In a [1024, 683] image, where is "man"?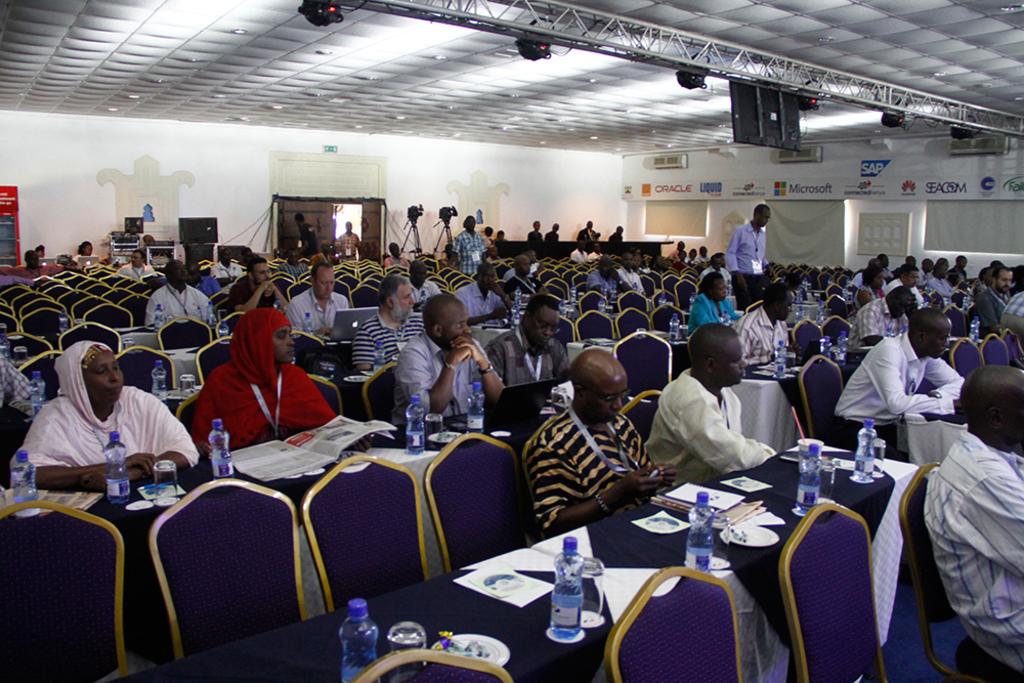
(311,244,337,260).
